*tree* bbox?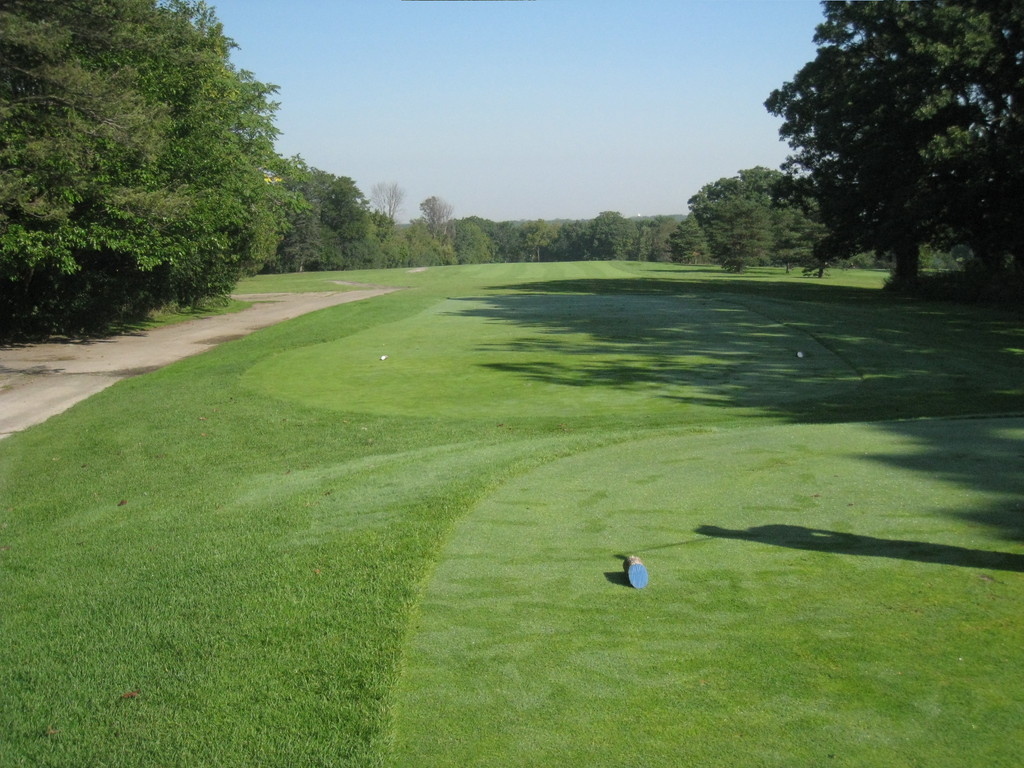
{"x1": 419, "y1": 195, "x2": 454, "y2": 236}
